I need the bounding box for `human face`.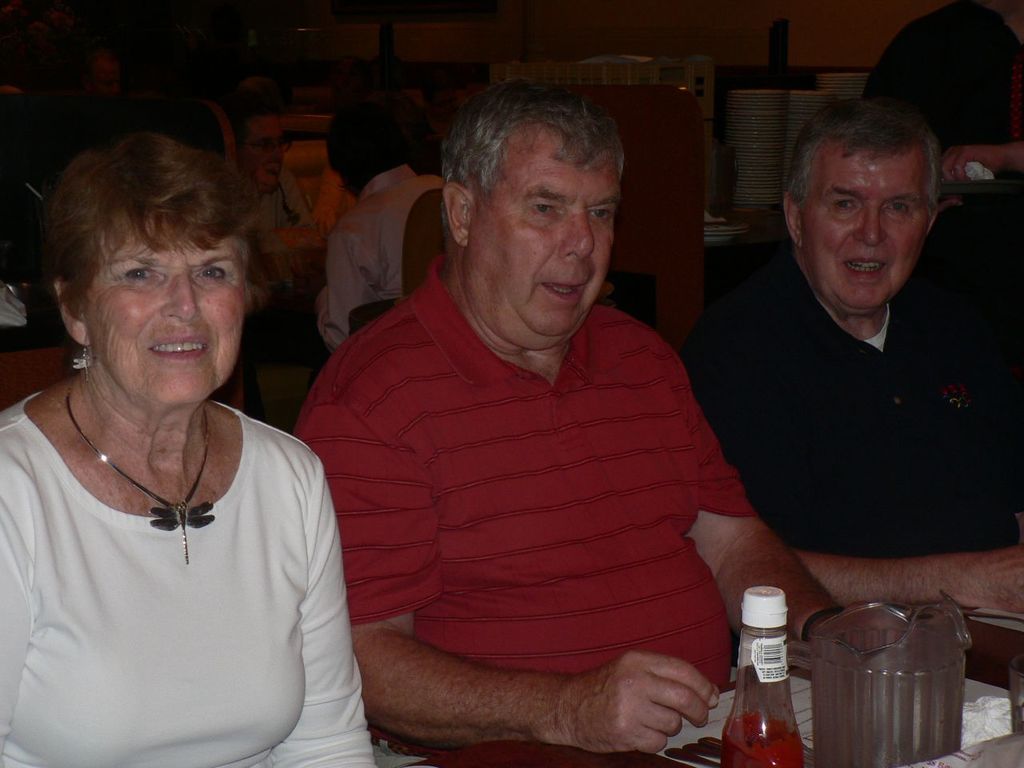
Here it is: pyautogui.locateOnScreen(82, 213, 258, 407).
